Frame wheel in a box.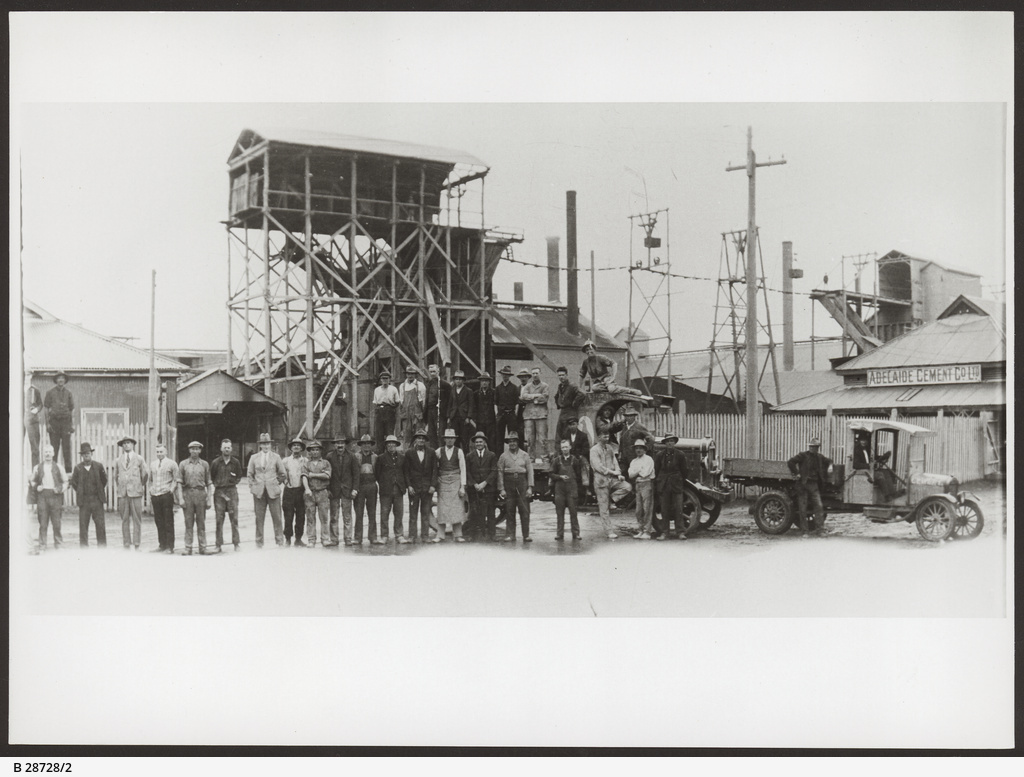
(left=655, top=487, right=700, bottom=536).
